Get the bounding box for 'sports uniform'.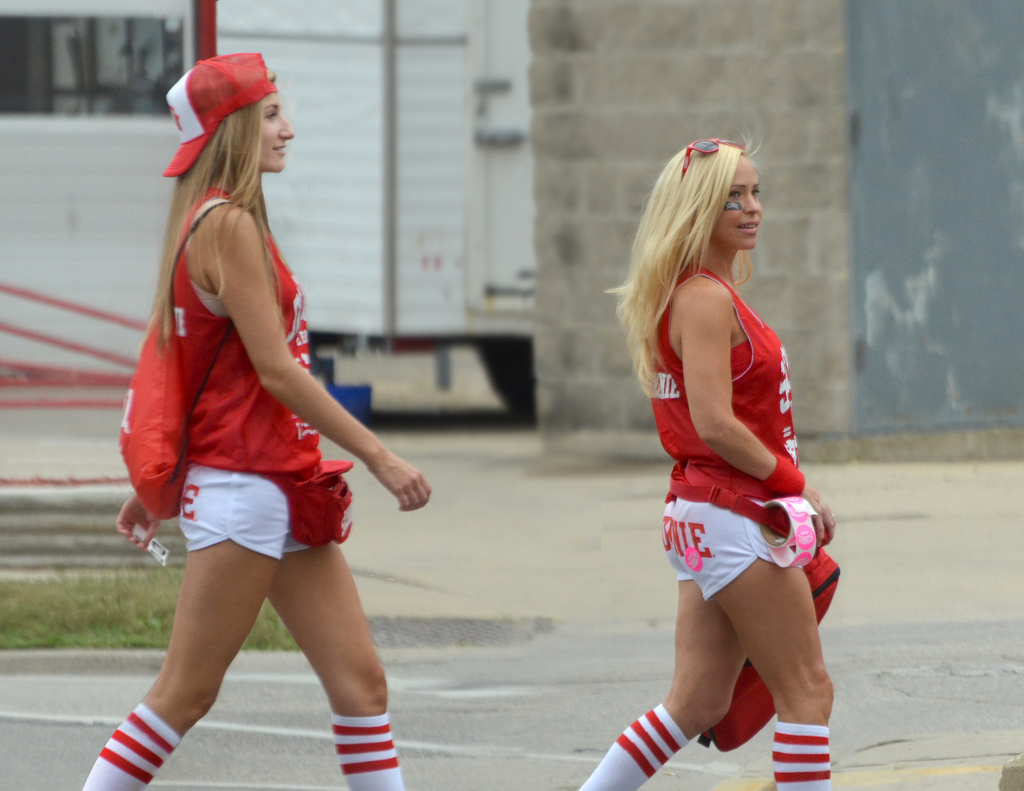
[180, 172, 353, 554].
